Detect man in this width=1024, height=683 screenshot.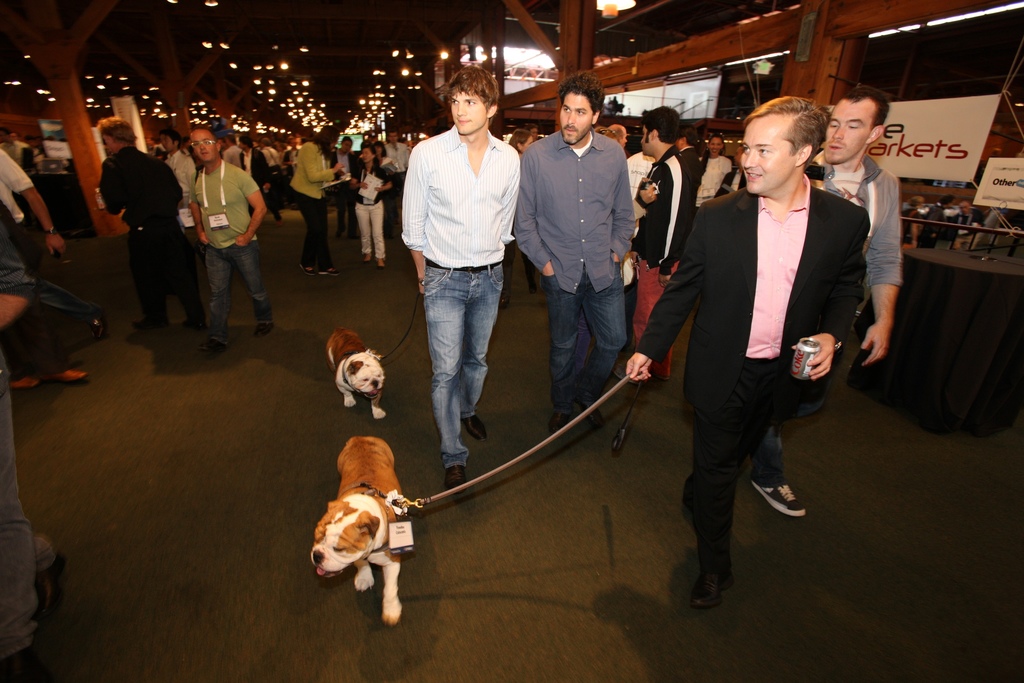
Detection: Rect(97, 113, 191, 345).
